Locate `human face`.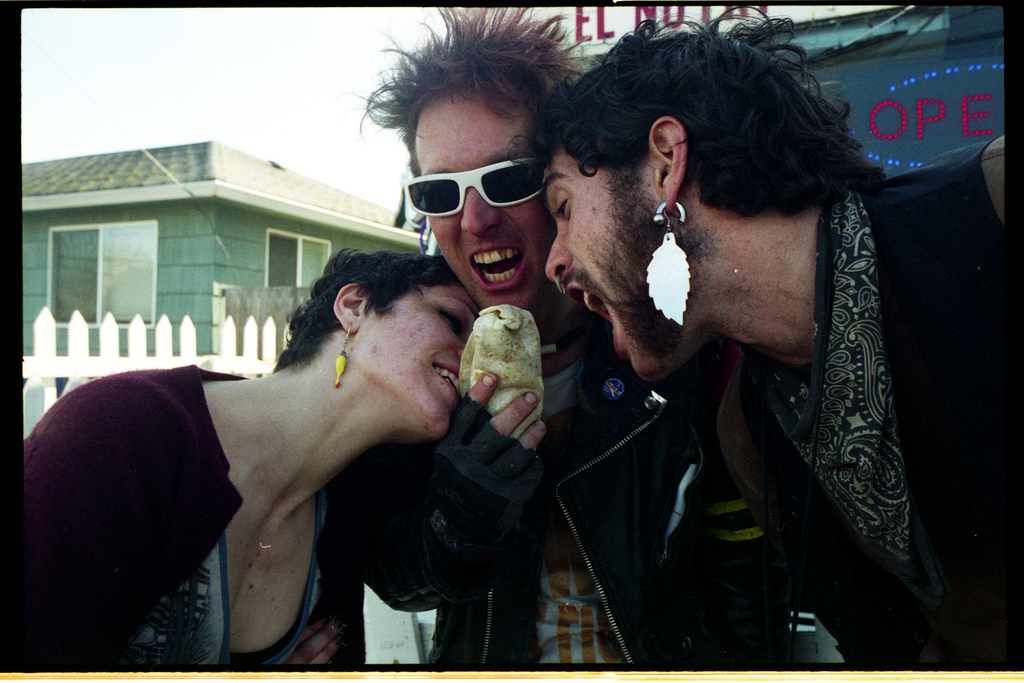
Bounding box: bbox(420, 94, 557, 311).
